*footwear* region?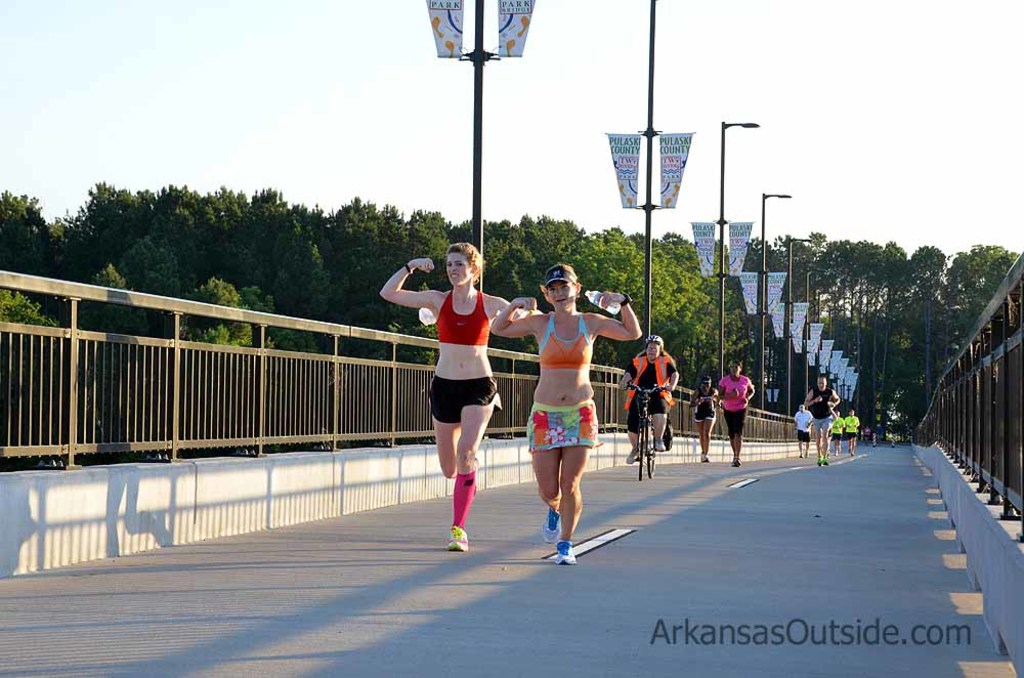
rect(447, 525, 468, 551)
